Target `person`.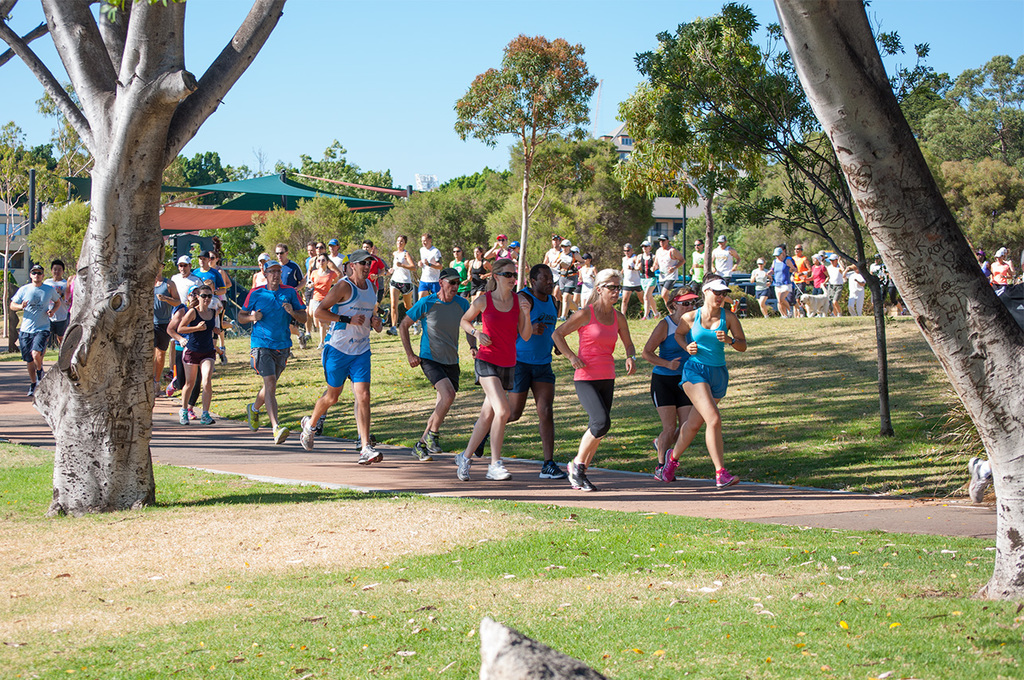
Target region: x1=358 y1=238 x2=385 y2=319.
